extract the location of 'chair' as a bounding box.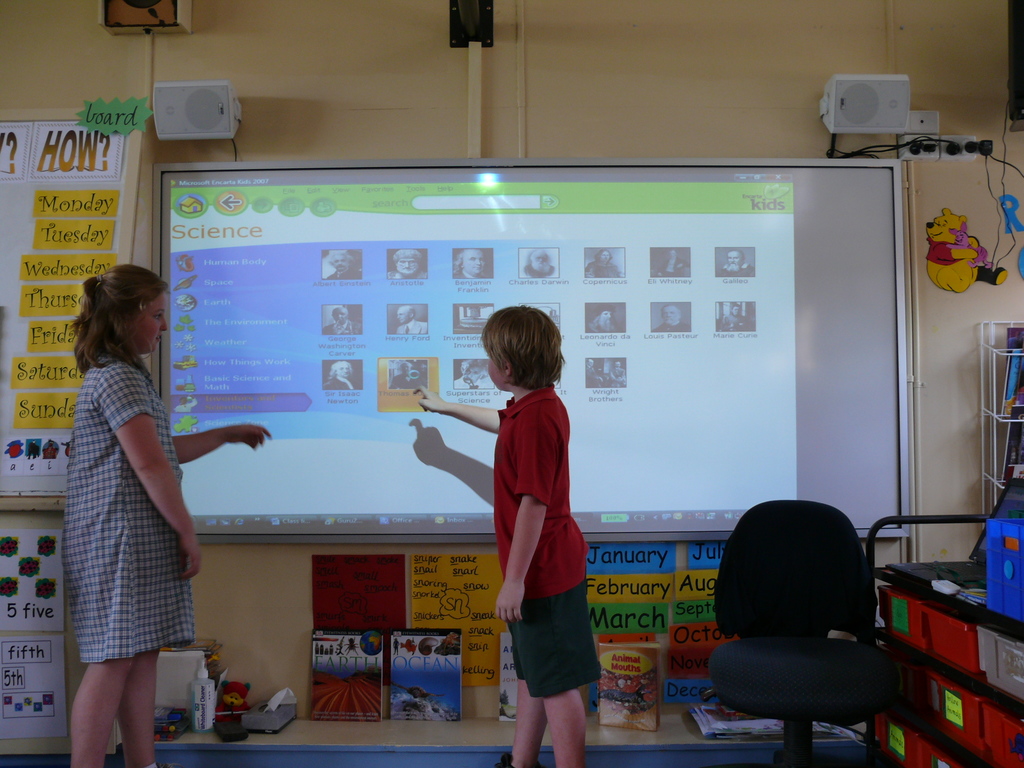
[left=705, top=497, right=911, bottom=767].
